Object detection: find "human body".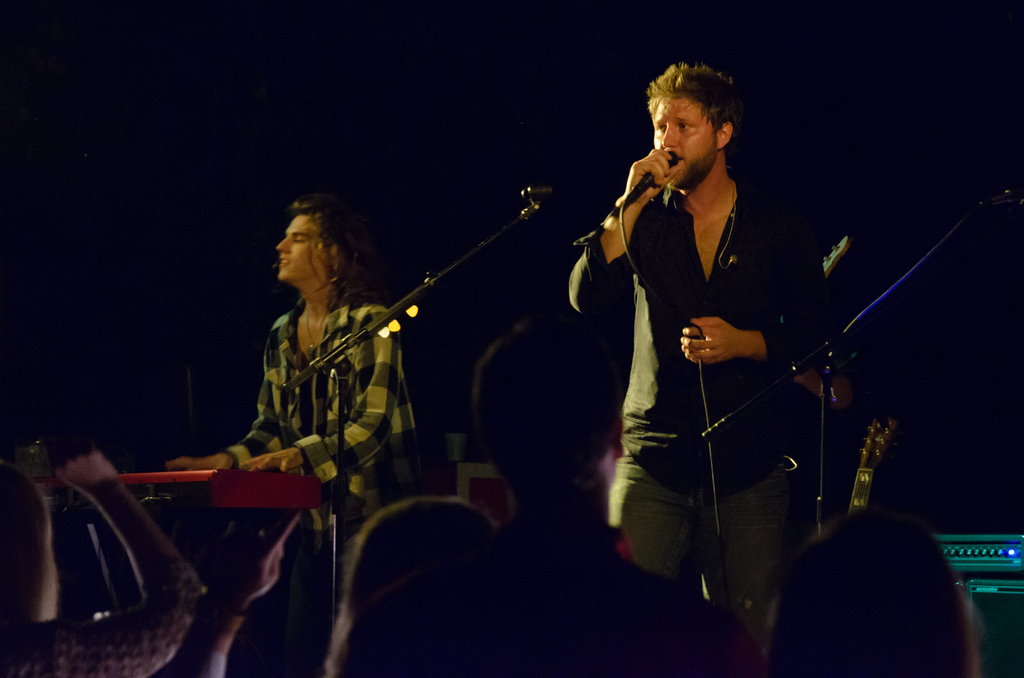
box=[593, 61, 797, 599].
